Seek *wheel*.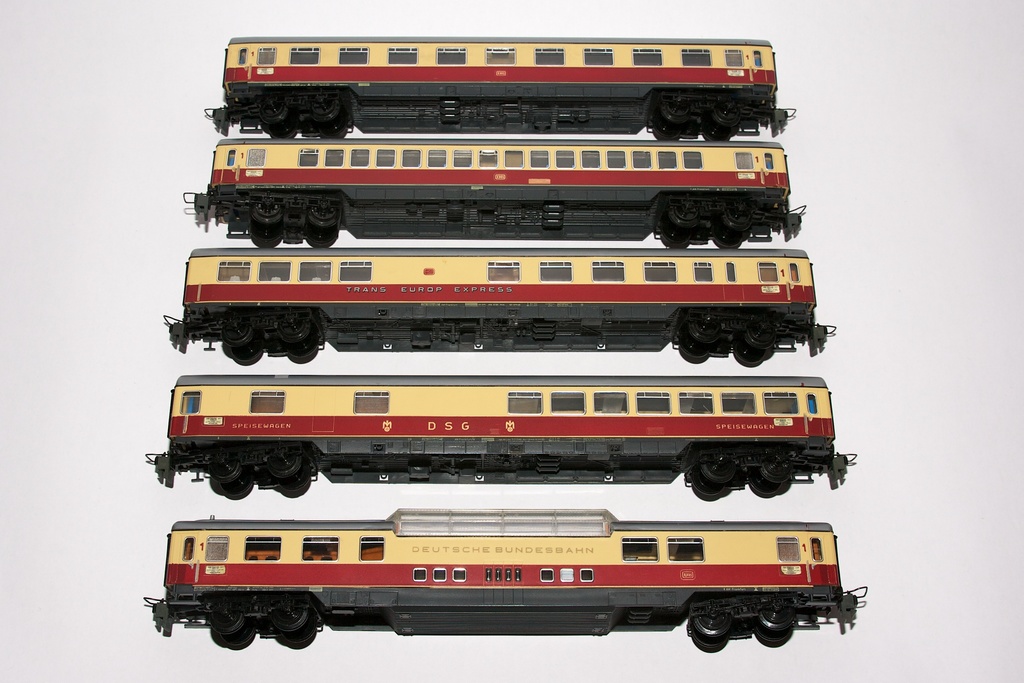
(310,97,337,119).
